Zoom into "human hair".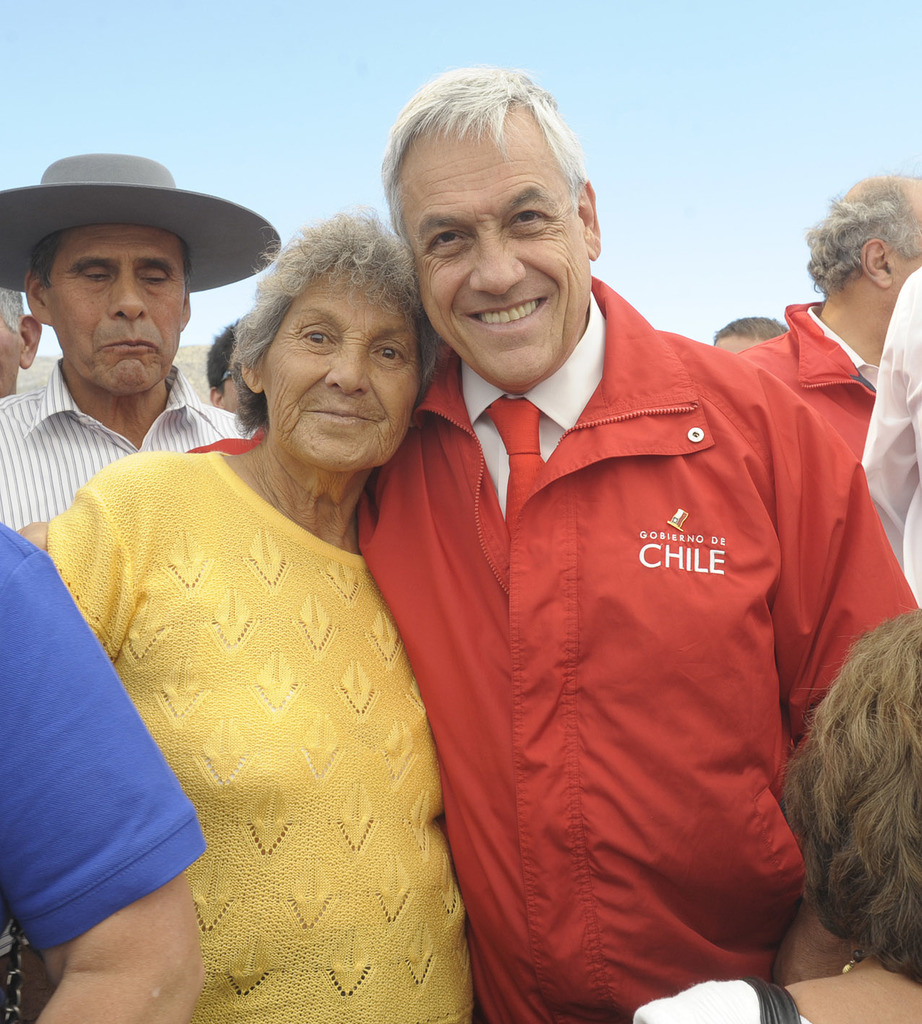
Zoom target: 228:209:431:435.
